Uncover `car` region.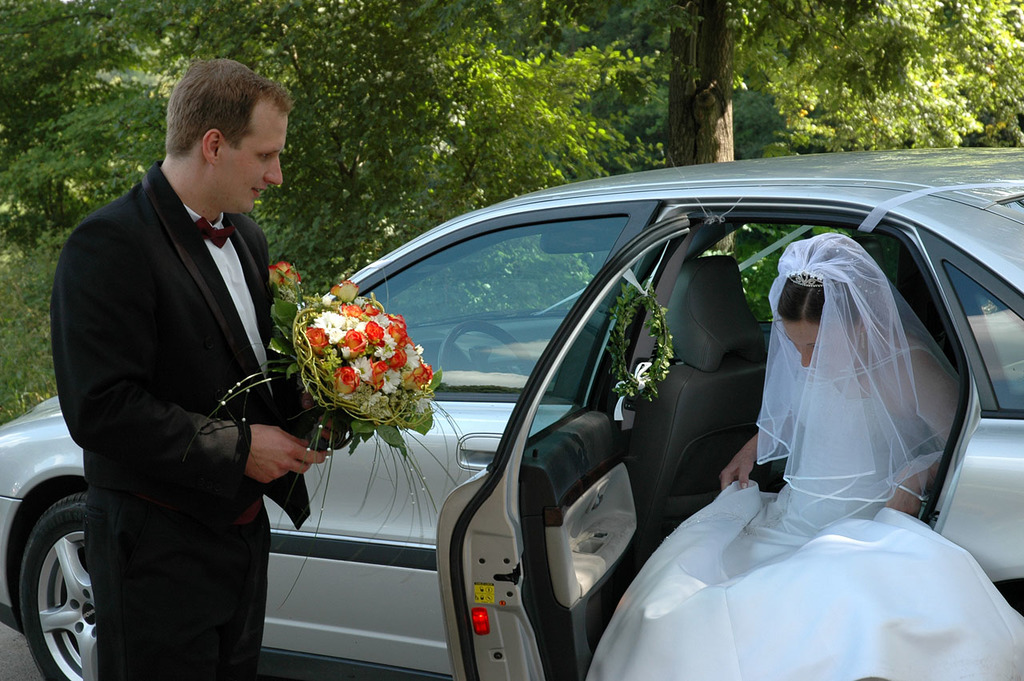
Uncovered: x1=0 y1=146 x2=1023 y2=680.
